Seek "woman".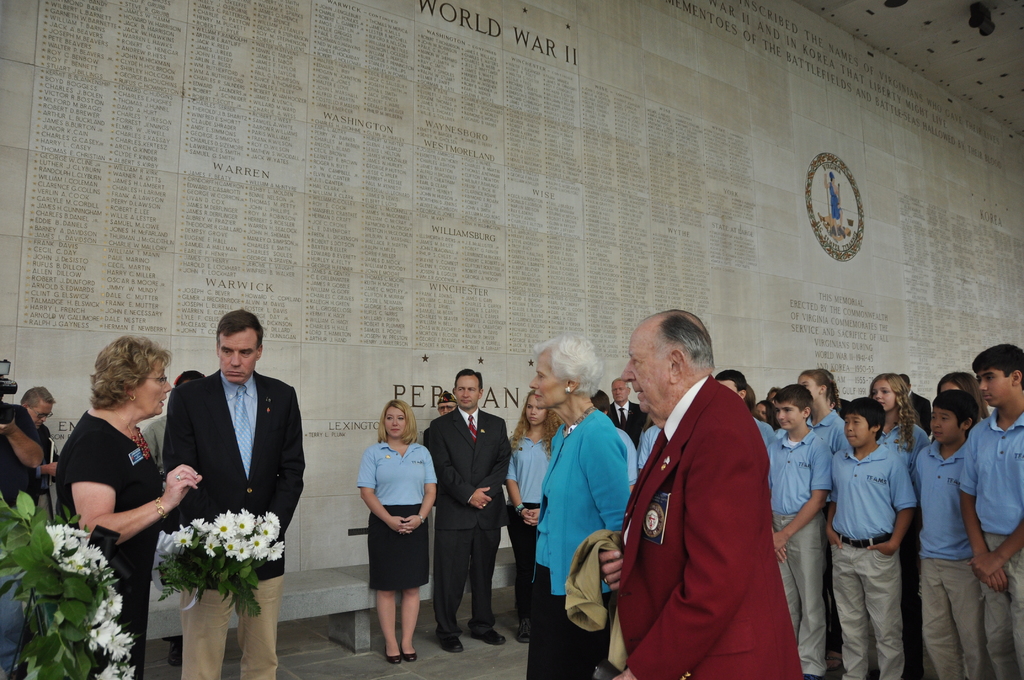
[857,373,925,484].
